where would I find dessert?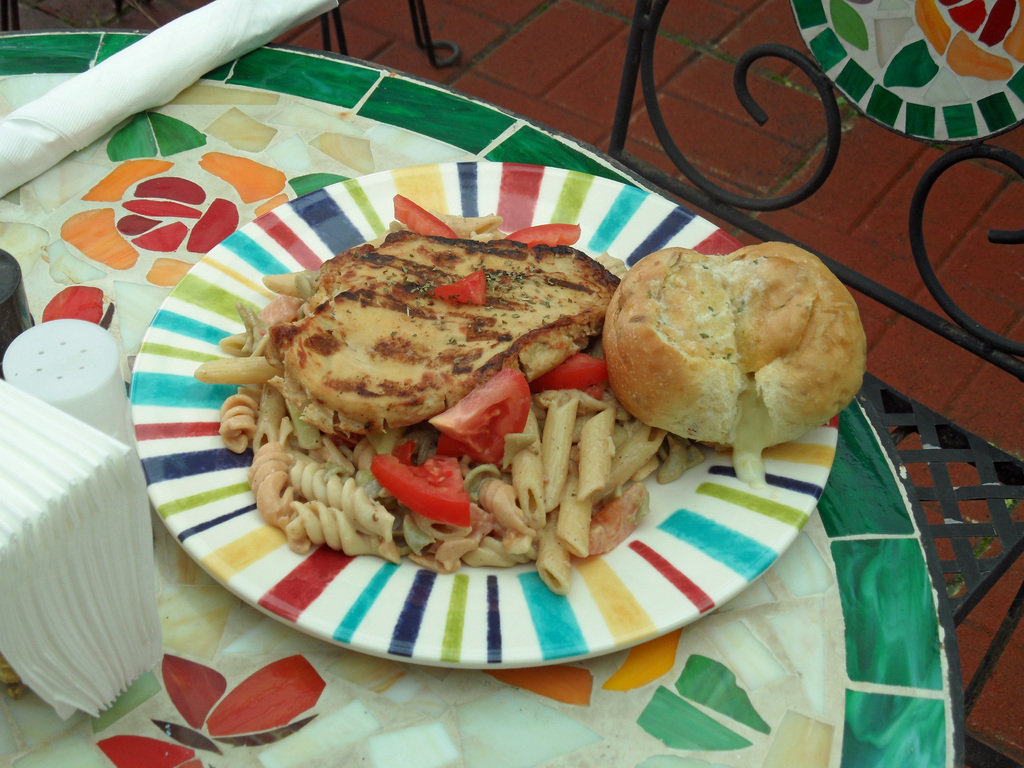
At pyautogui.locateOnScreen(531, 351, 614, 389).
